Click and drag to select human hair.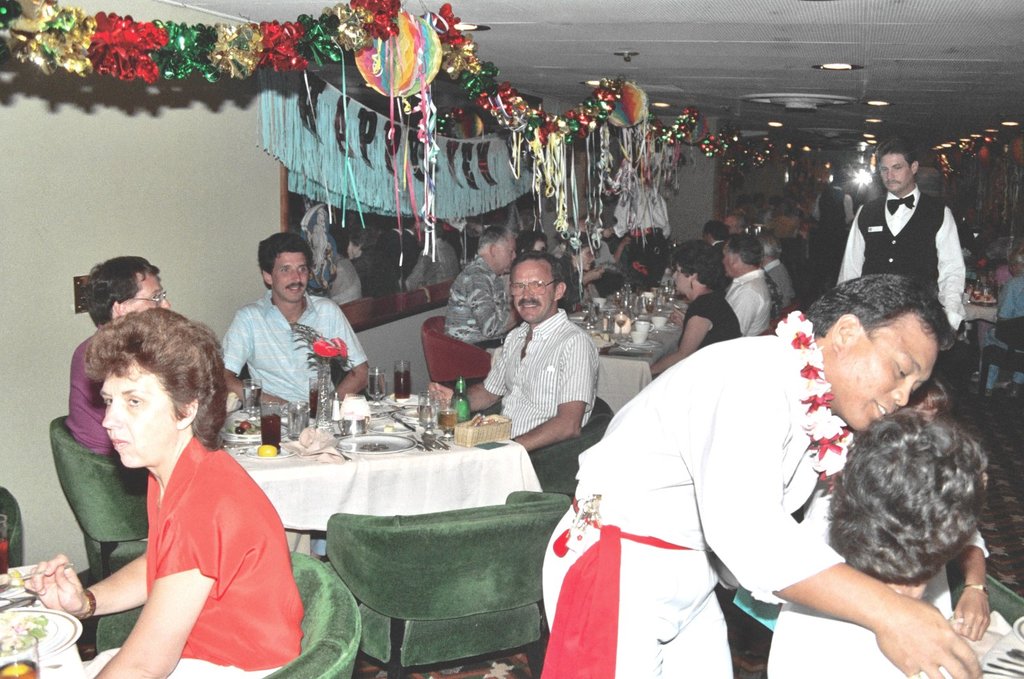
Selection: Rect(724, 234, 761, 269).
